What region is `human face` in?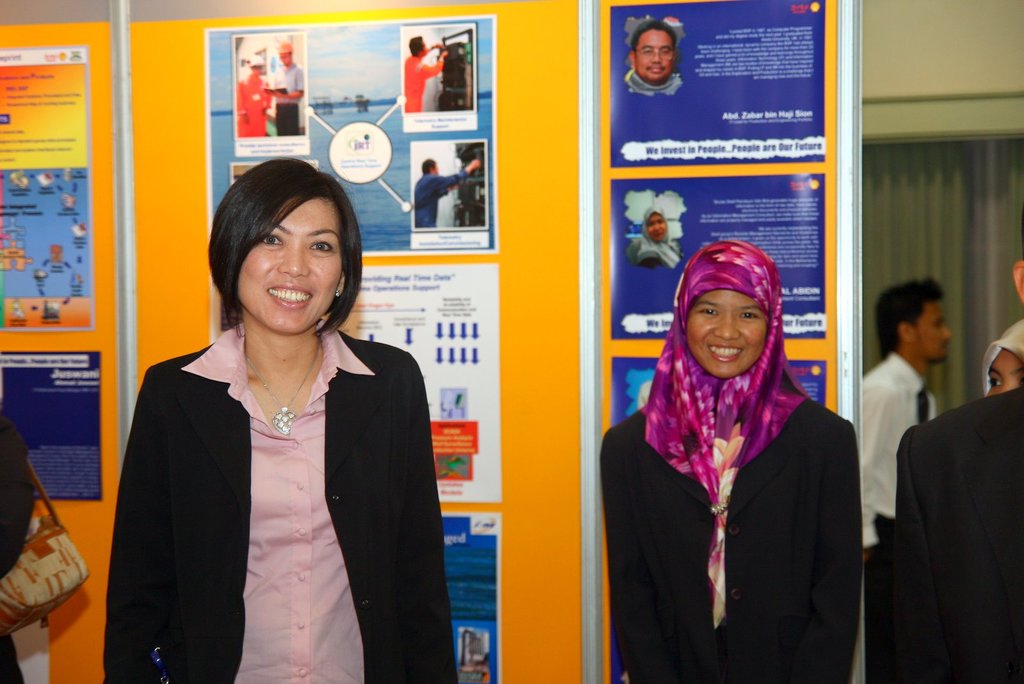
Rect(234, 195, 343, 342).
